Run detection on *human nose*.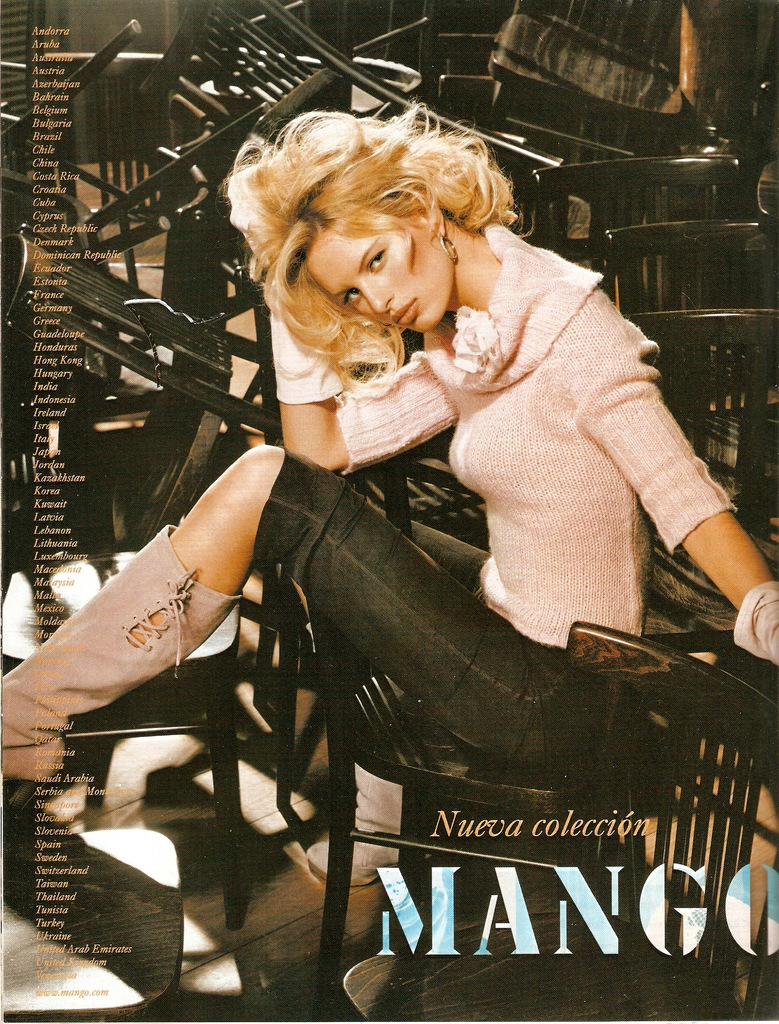
Result: rect(356, 281, 393, 316).
